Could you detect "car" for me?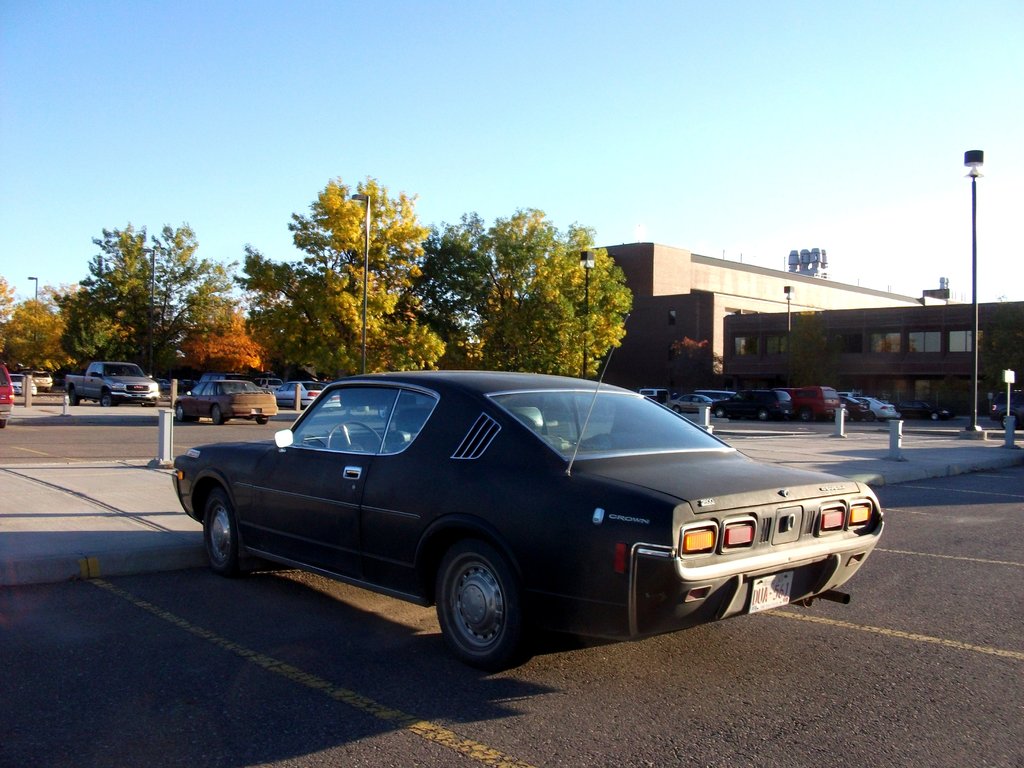
Detection result: {"x1": 666, "y1": 387, "x2": 956, "y2": 424}.
